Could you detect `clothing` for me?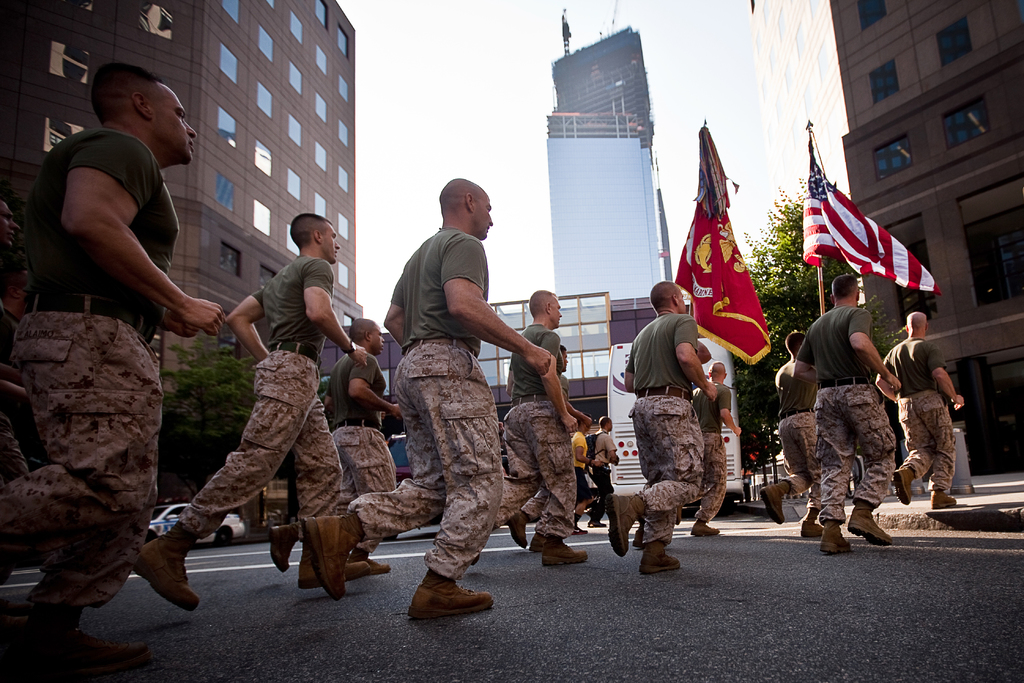
Detection result: detection(585, 423, 654, 519).
